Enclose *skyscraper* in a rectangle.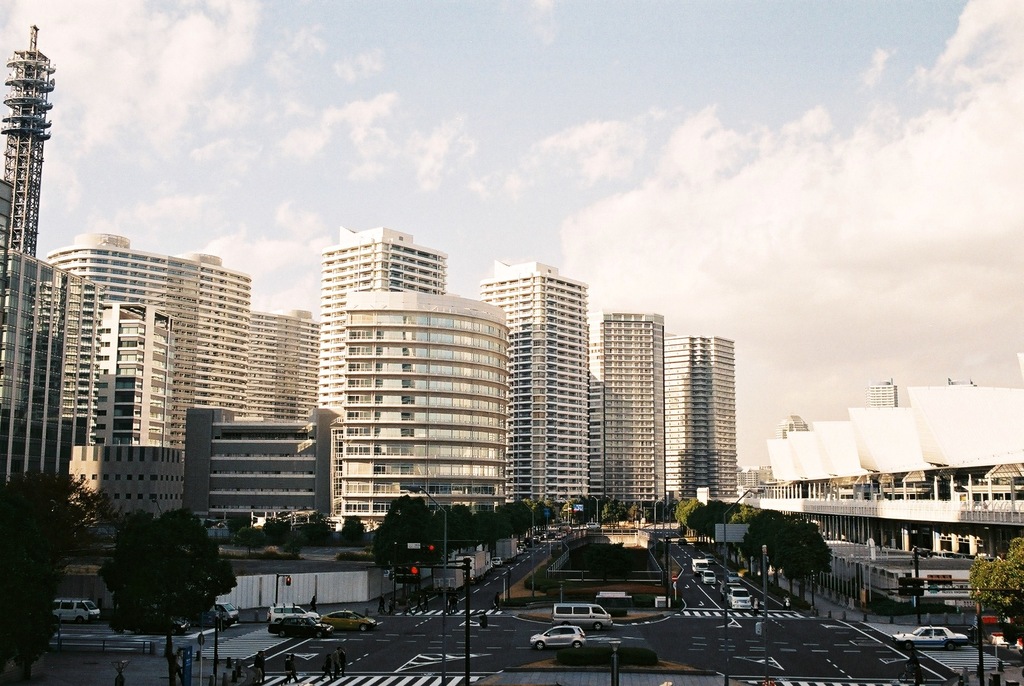
bbox=(187, 401, 339, 540).
